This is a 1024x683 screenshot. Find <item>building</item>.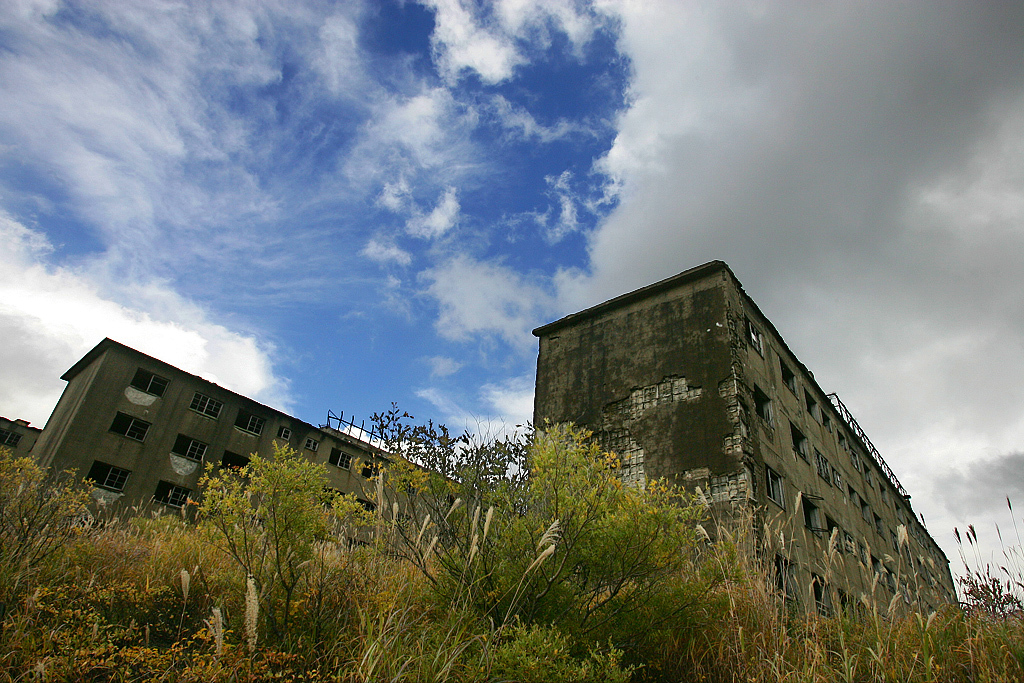
Bounding box: pyautogui.locateOnScreen(0, 415, 46, 459).
